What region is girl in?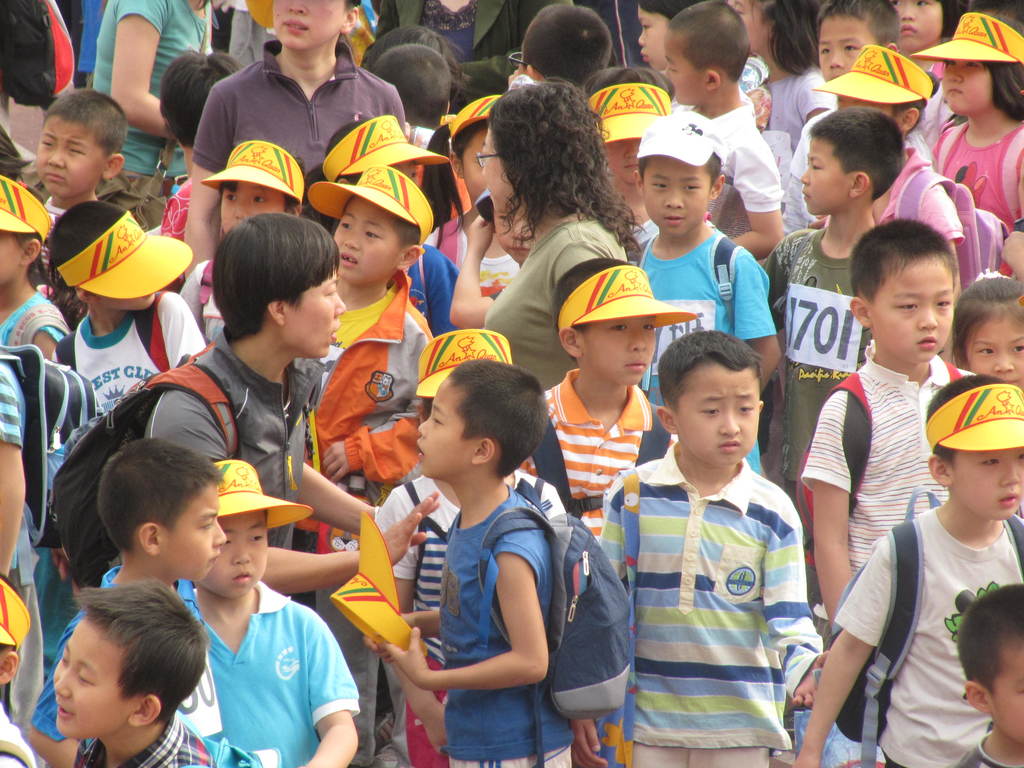
box=[639, 0, 701, 69].
